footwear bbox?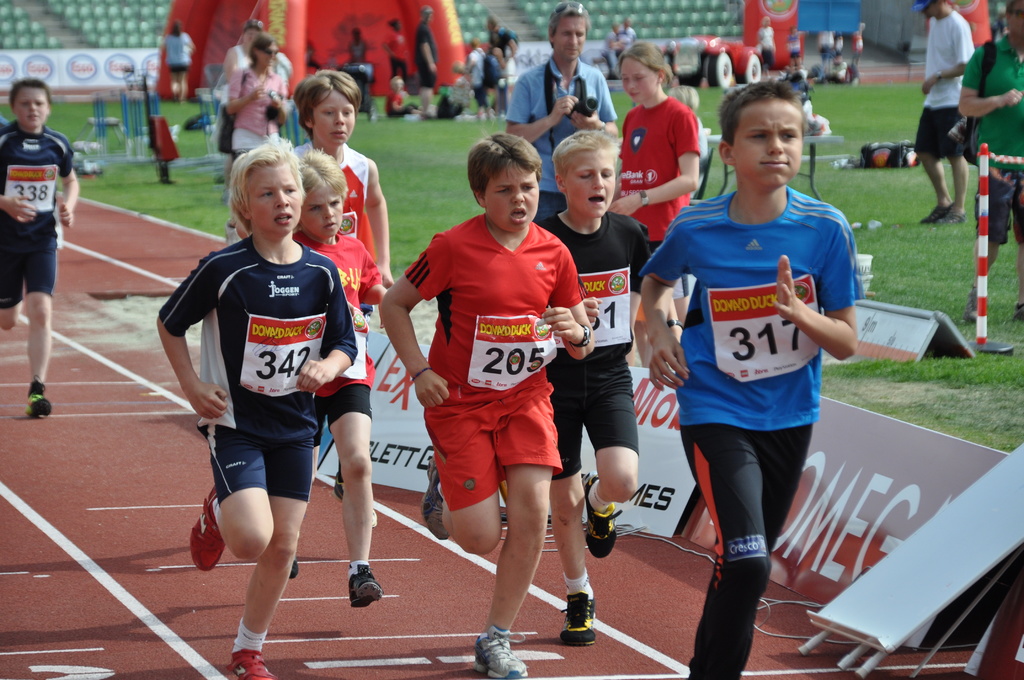
224,218,238,248
